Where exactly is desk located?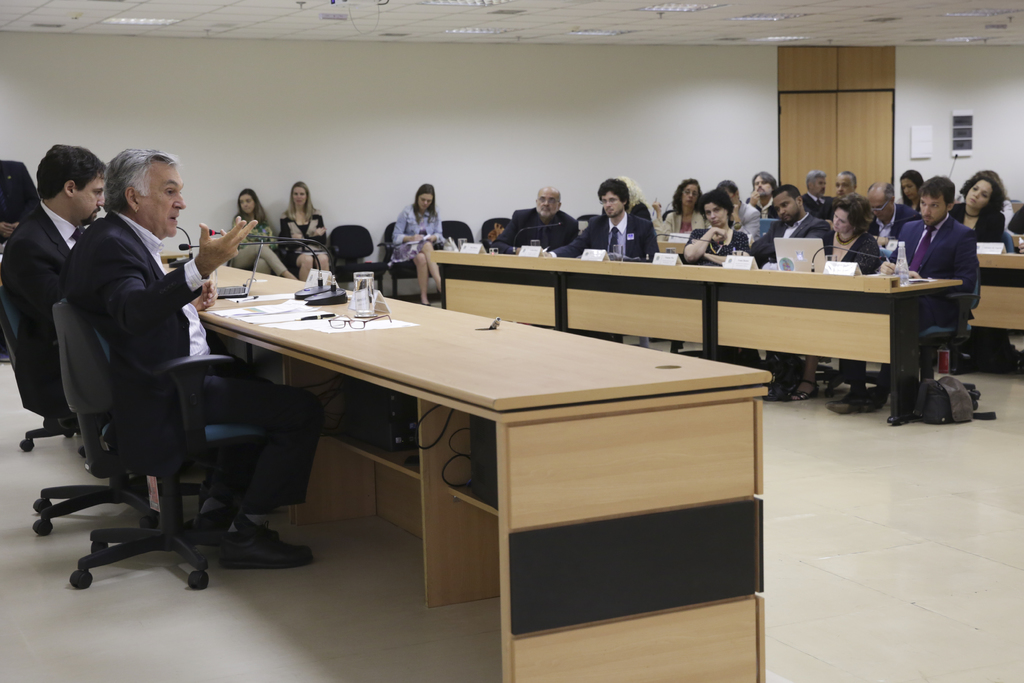
Its bounding box is bbox=[152, 265, 776, 654].
